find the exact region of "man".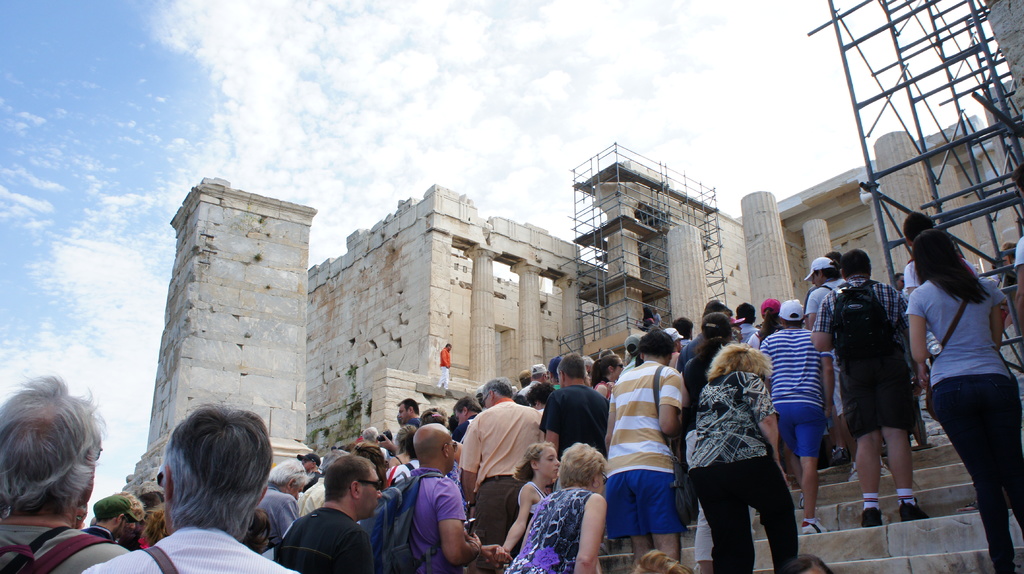
Exact region: box=[541, 354, 608, 461].
